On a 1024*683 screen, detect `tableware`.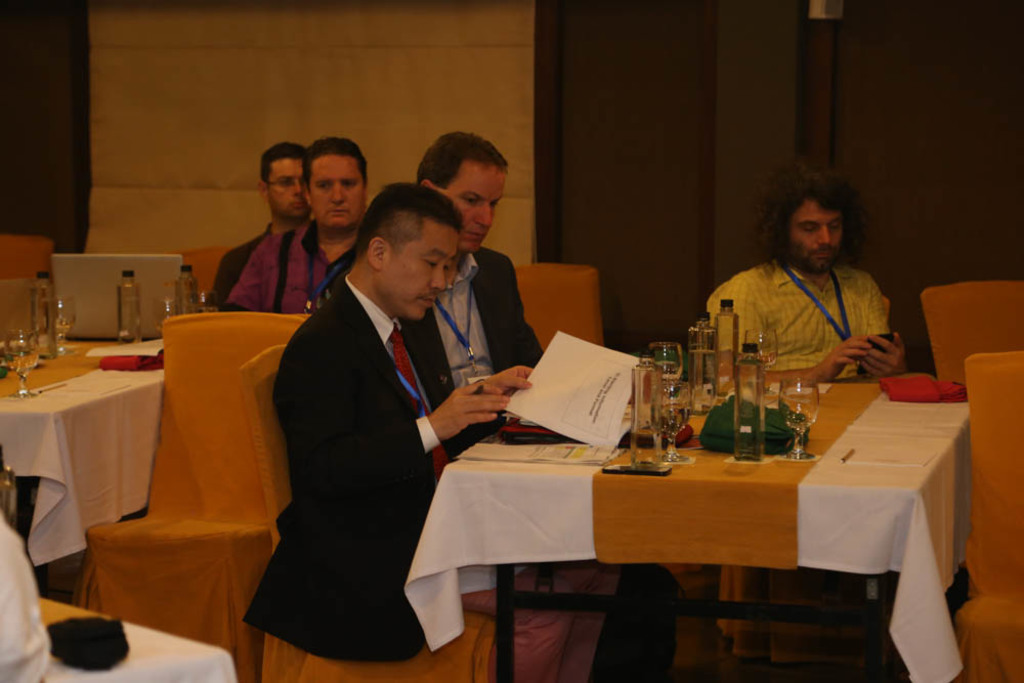
651 384 691 462.
